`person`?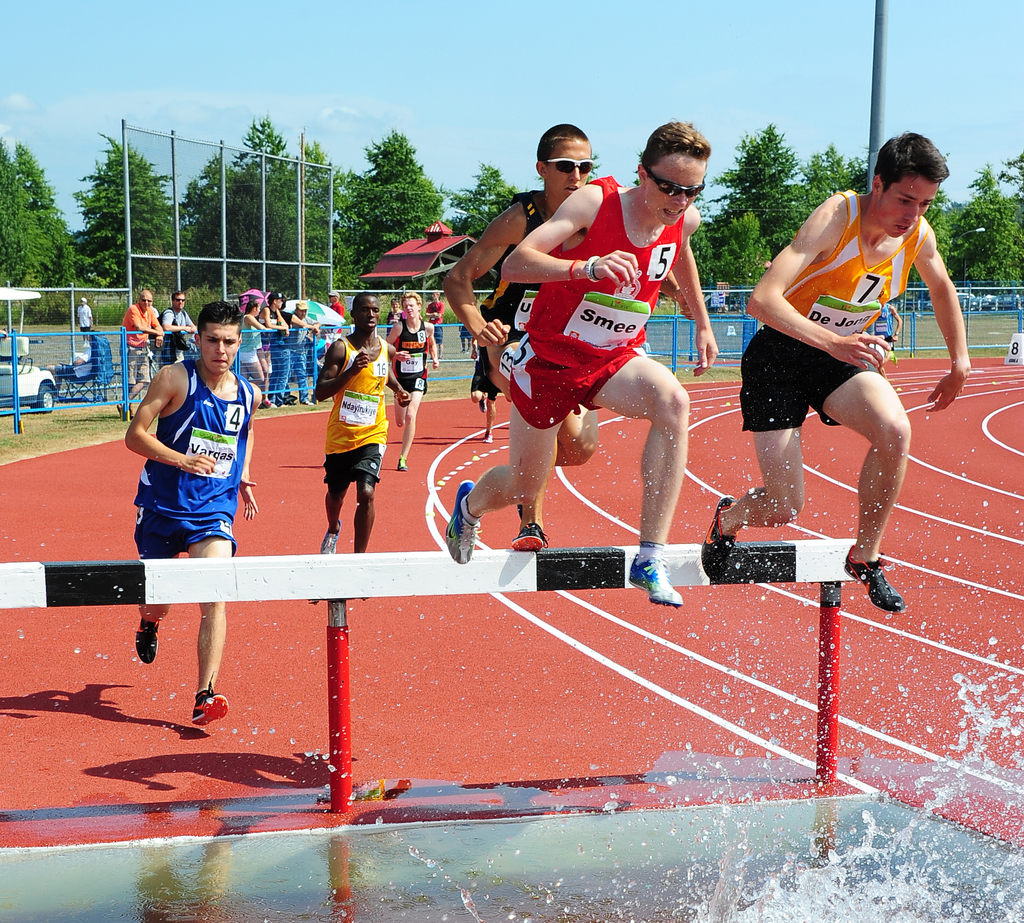
Rect(440, 122, 719, 603)
